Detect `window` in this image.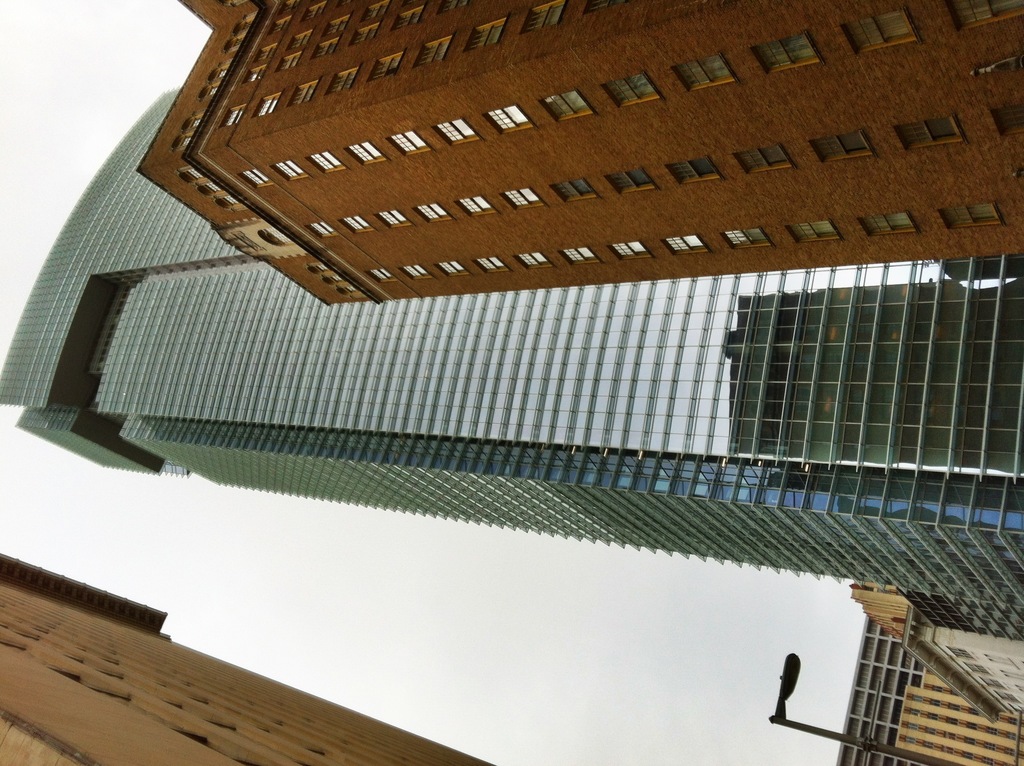
Detection: x1=518 y1=253 x2=550 y2=268.
